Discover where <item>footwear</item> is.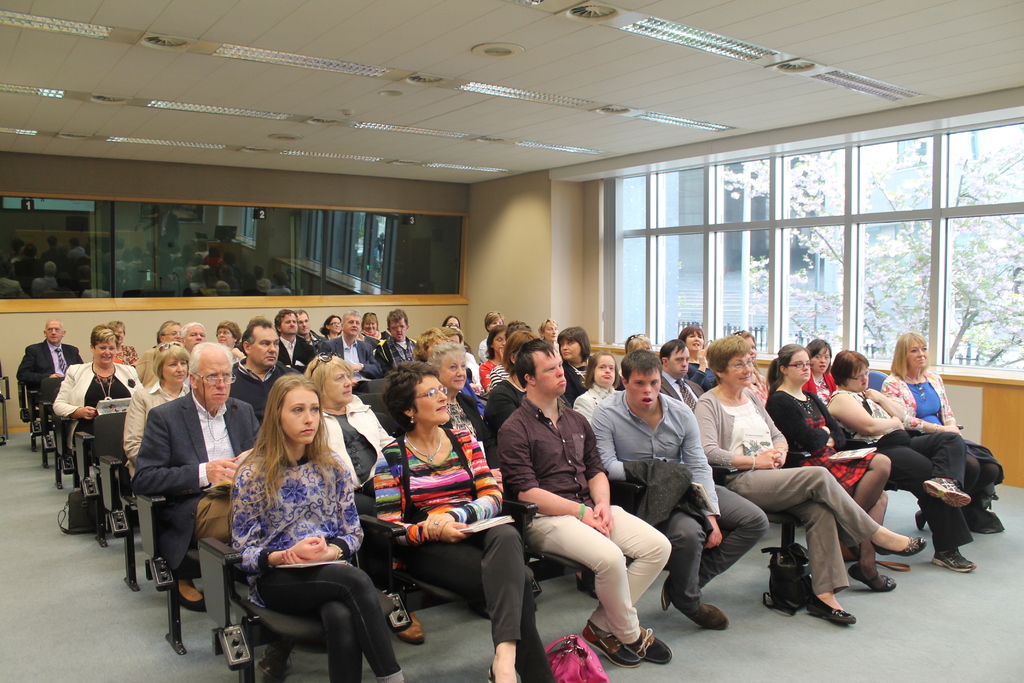
Discovered at <box>488,665,517,682</box>.
